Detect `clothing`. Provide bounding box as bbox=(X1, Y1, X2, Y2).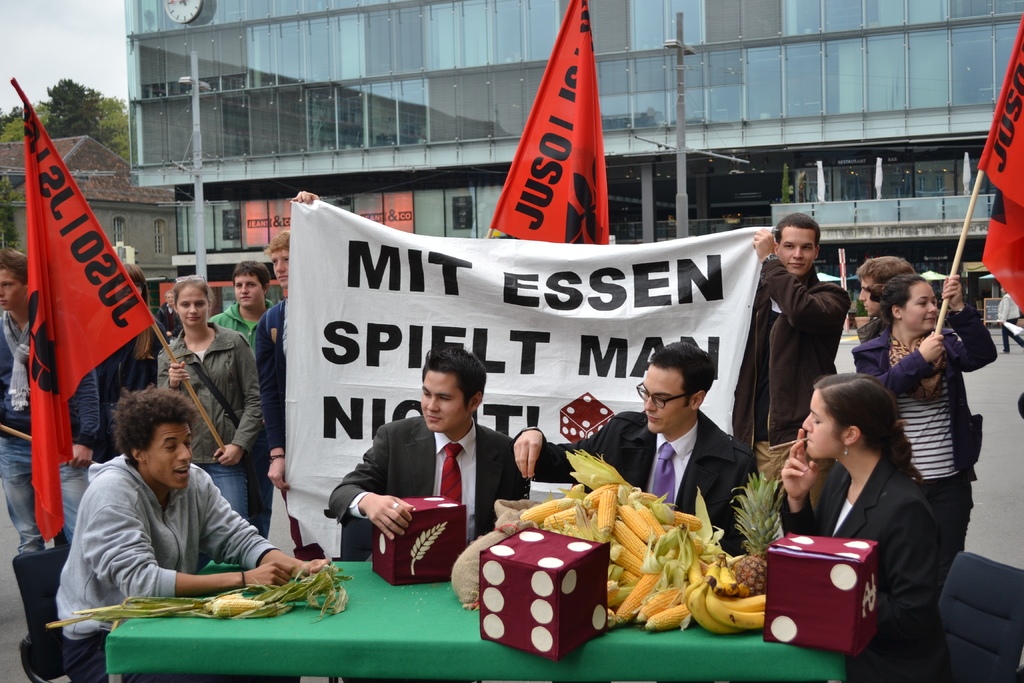
bbox=(885, 309, 979, 524).
